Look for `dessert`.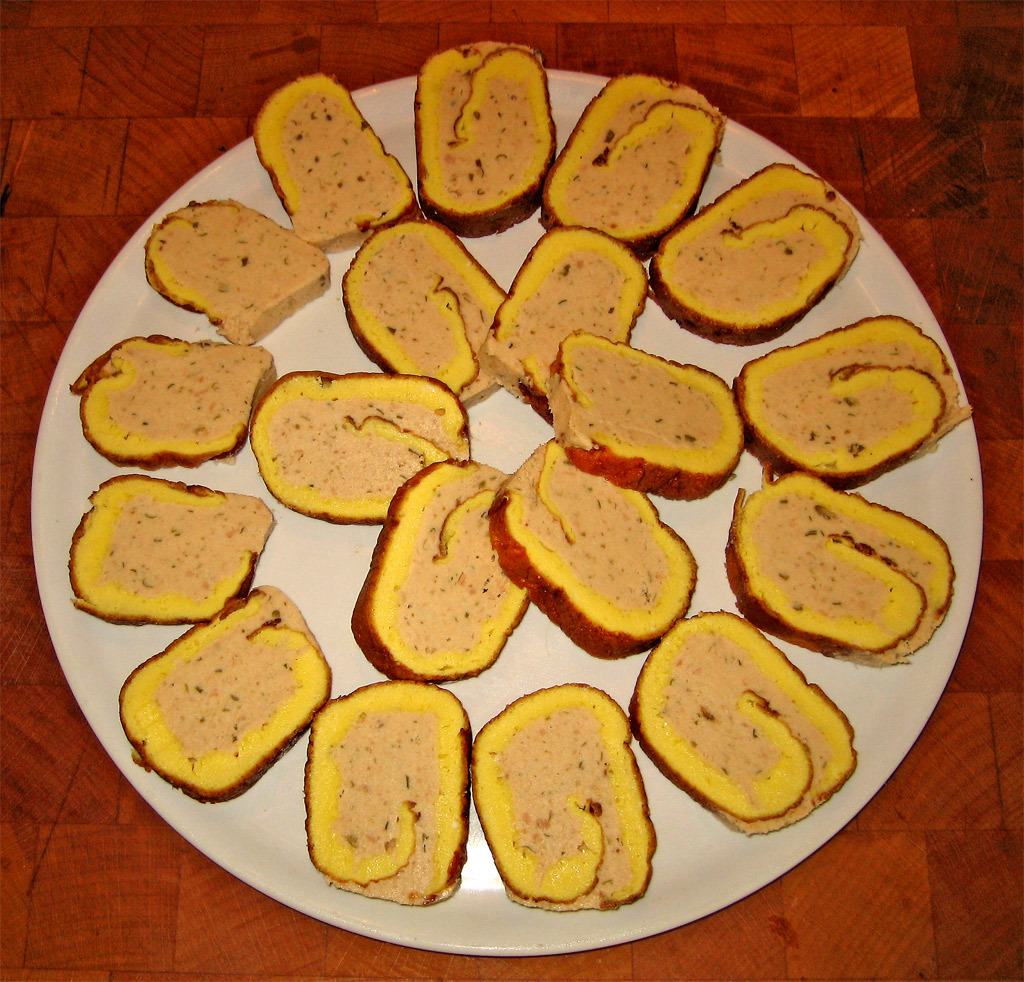
Found: 539/75/724/249.
